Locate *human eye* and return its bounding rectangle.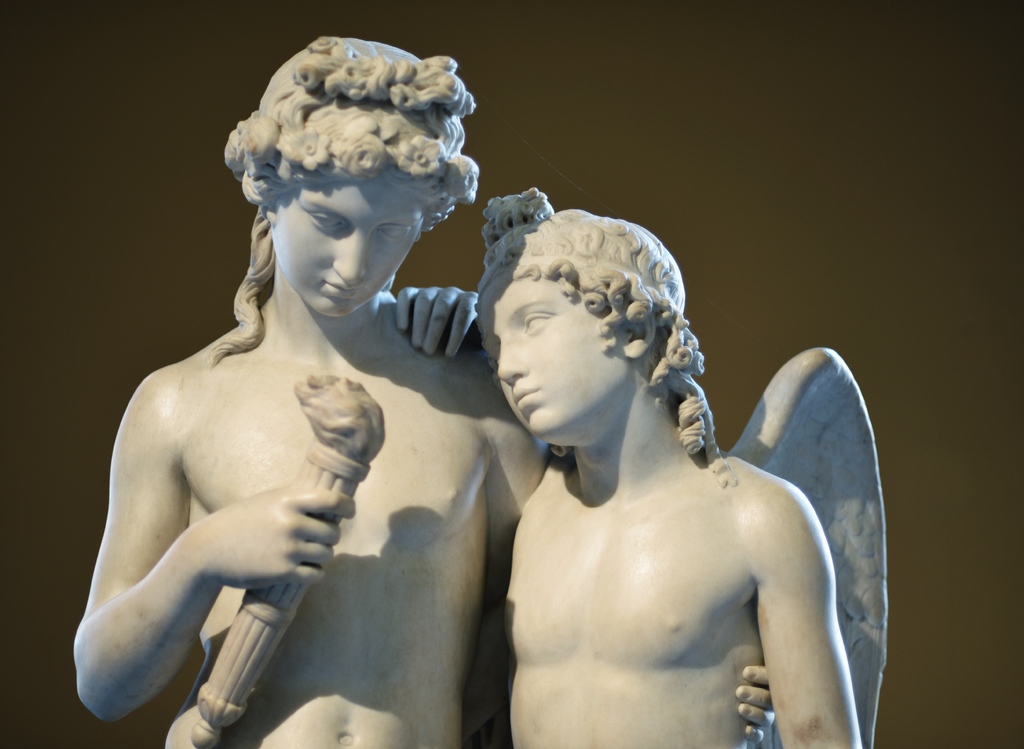
BBox(378, 223, 415, 244).
